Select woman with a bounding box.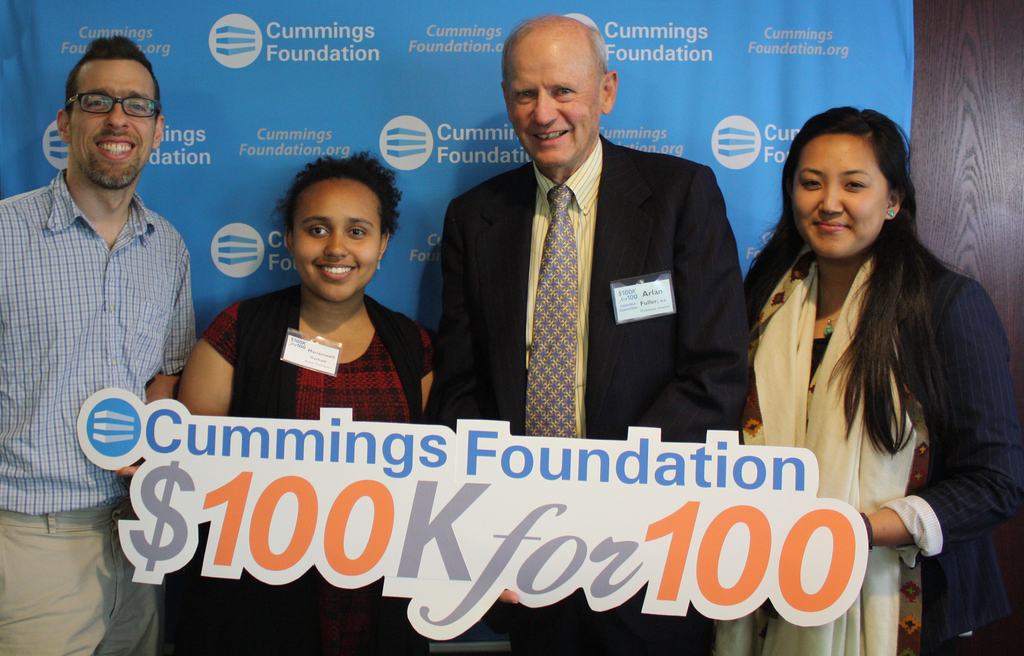
region(711, 122, 1020, 655).
